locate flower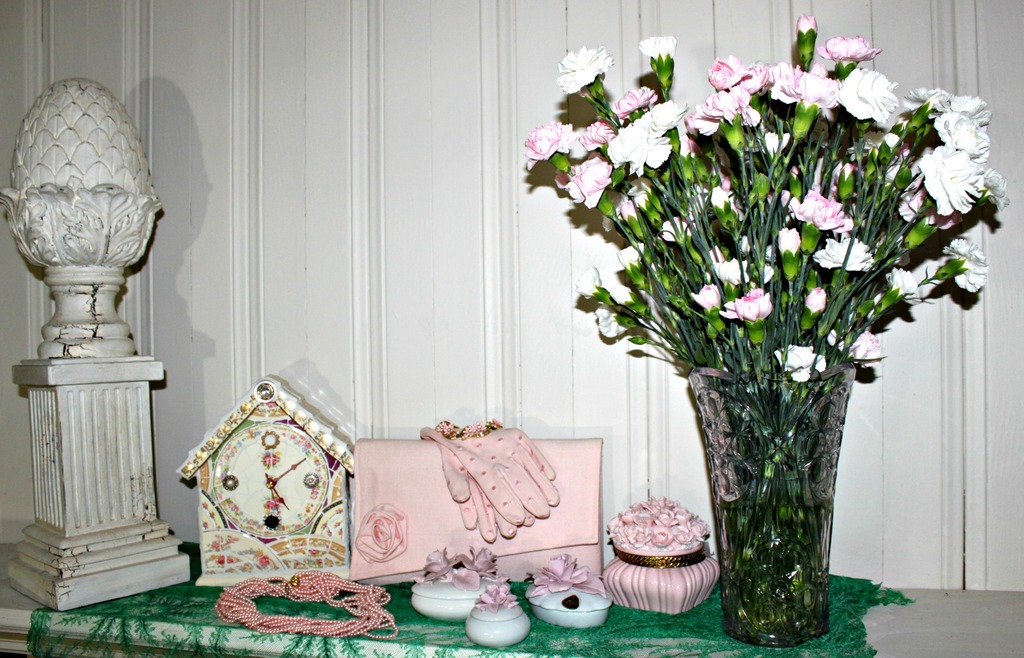
bbox=(802, 290, 826, 316)
